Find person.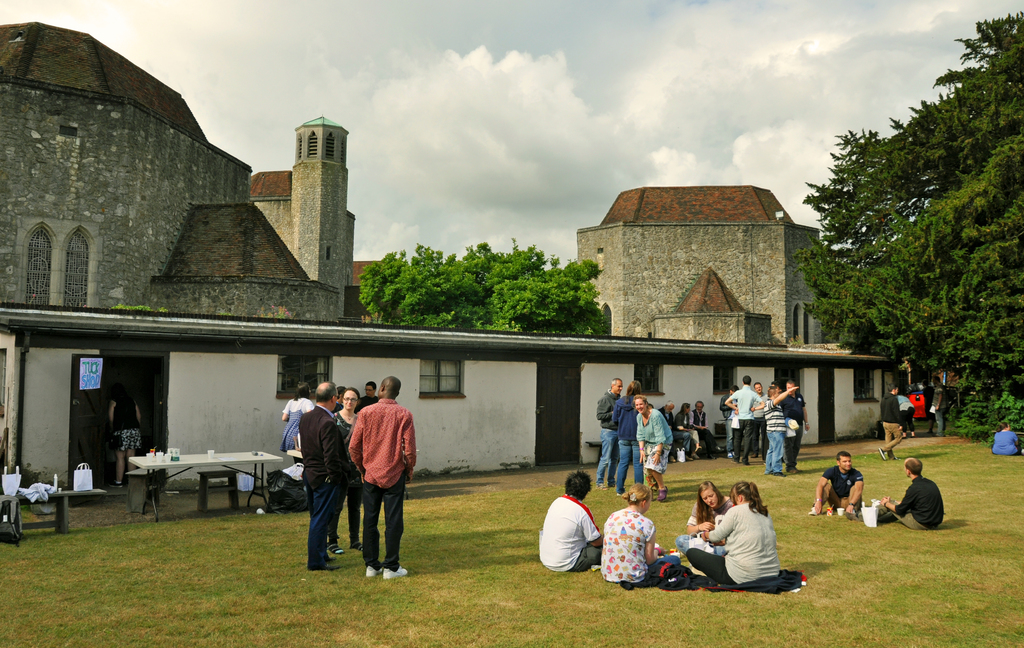
762,385,801,474.
